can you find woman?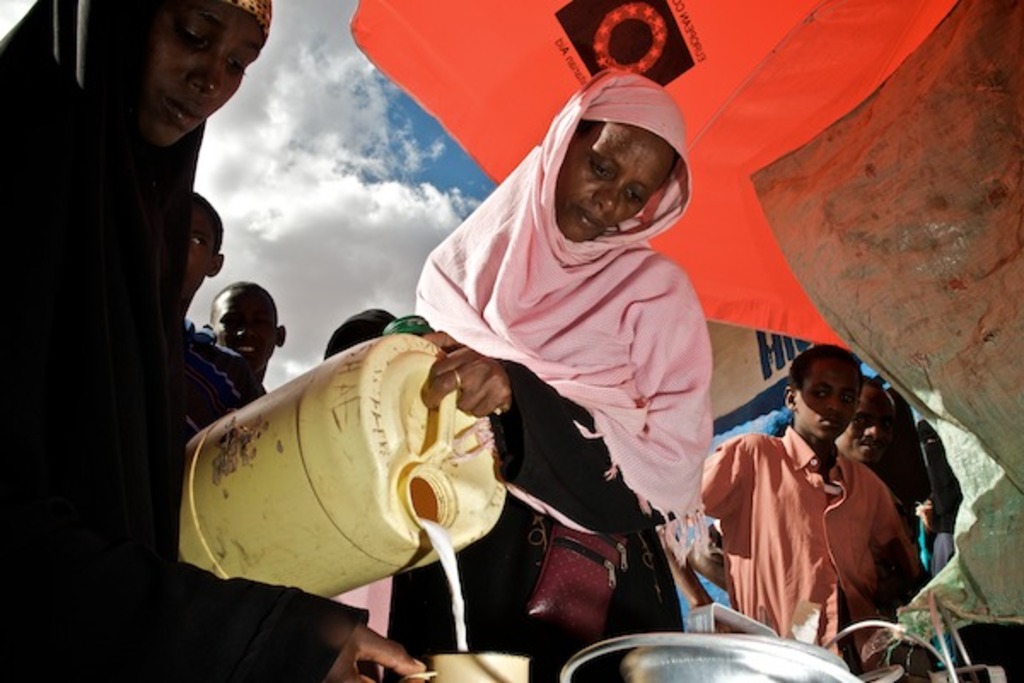
Yes, bounding box: 398/68/713/681.
